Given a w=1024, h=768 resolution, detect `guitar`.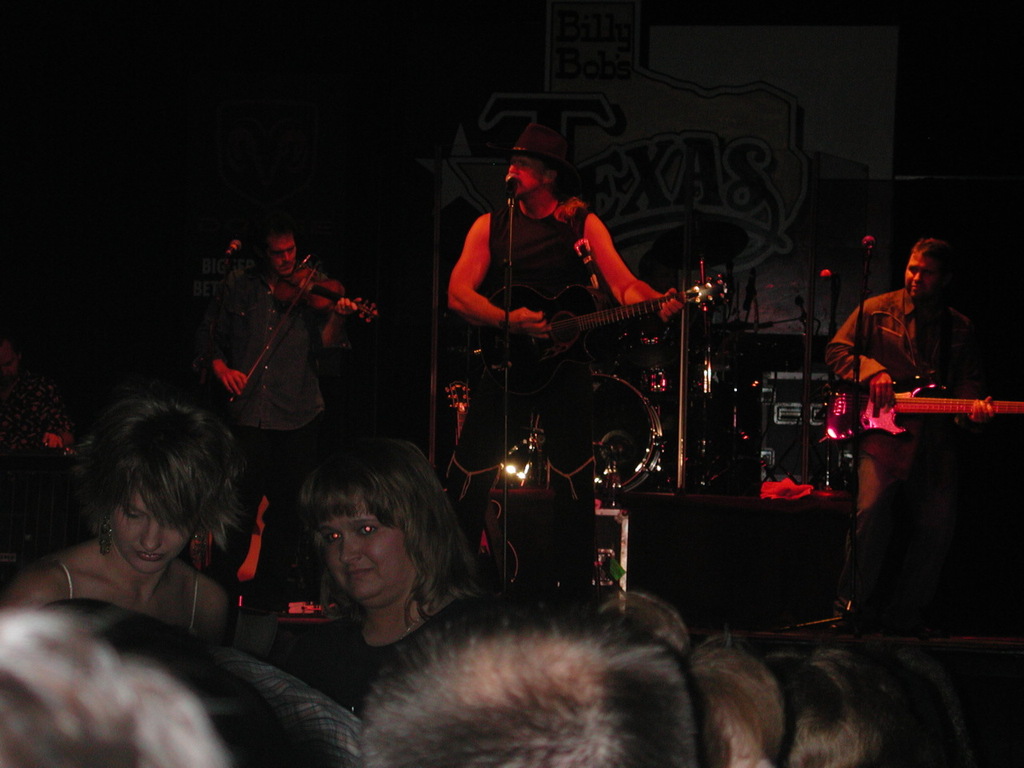
detection(470, 271, 735, 392).
